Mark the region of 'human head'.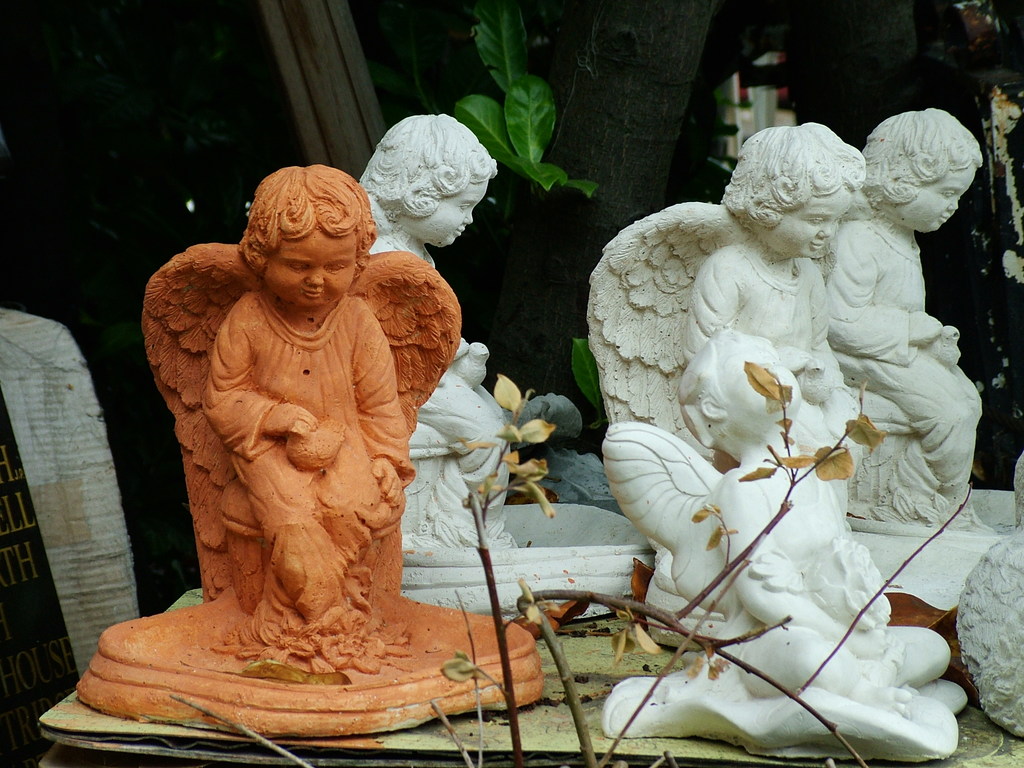
Region: locate(724, 121, 863, 259).
